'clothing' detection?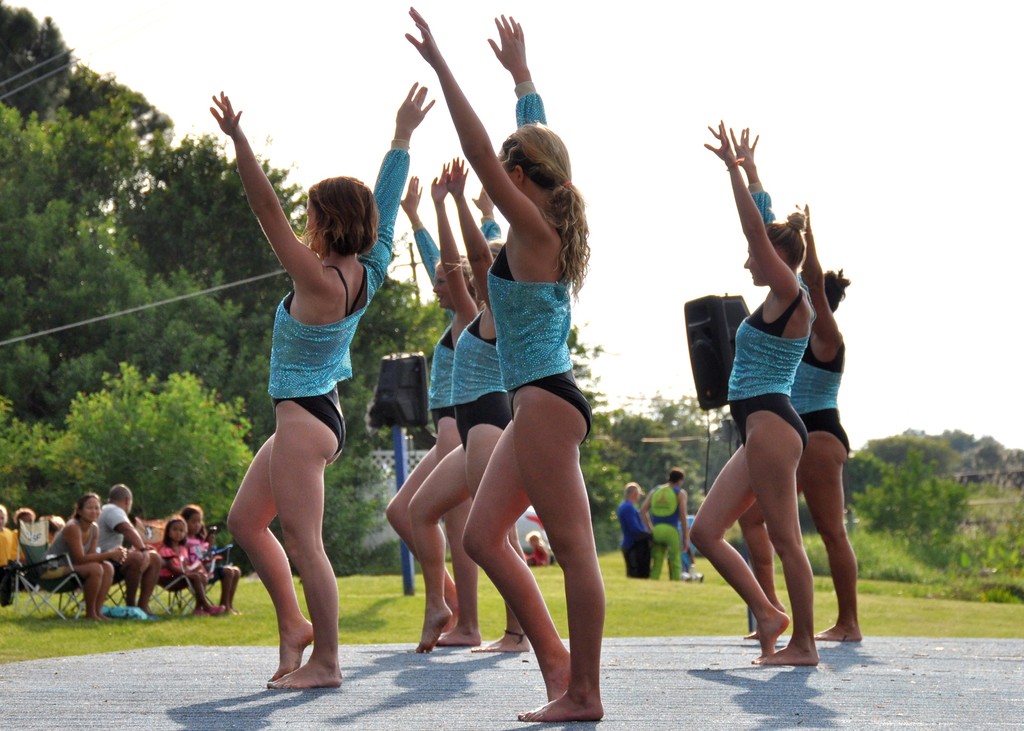
<region>451, 218, 511, 456</region>
